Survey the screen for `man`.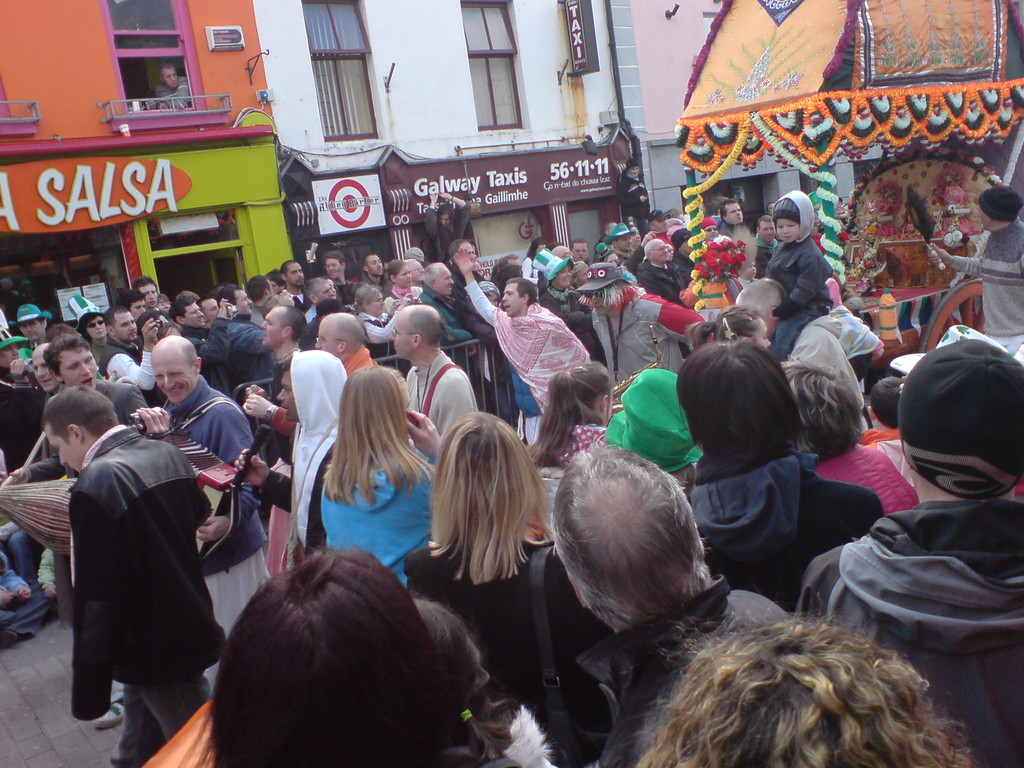
Survey found: pyautogui.locateOnScreen(124, 291, 142, 317).
